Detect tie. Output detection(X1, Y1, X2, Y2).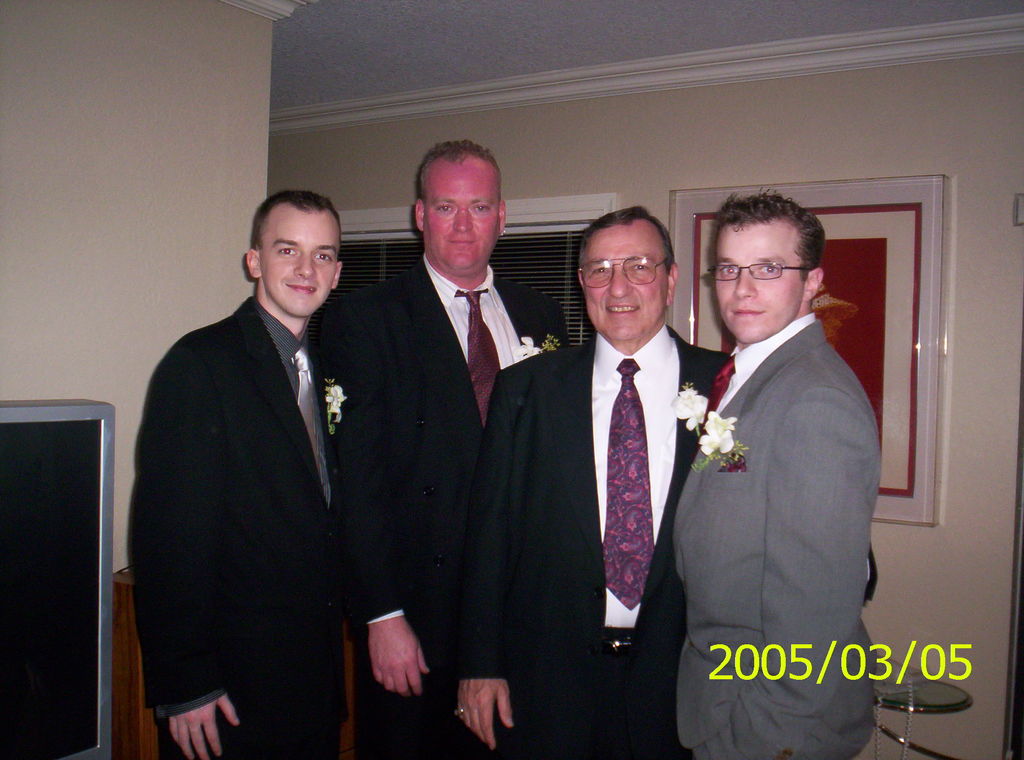
detection(297, 347, 336, 515).
